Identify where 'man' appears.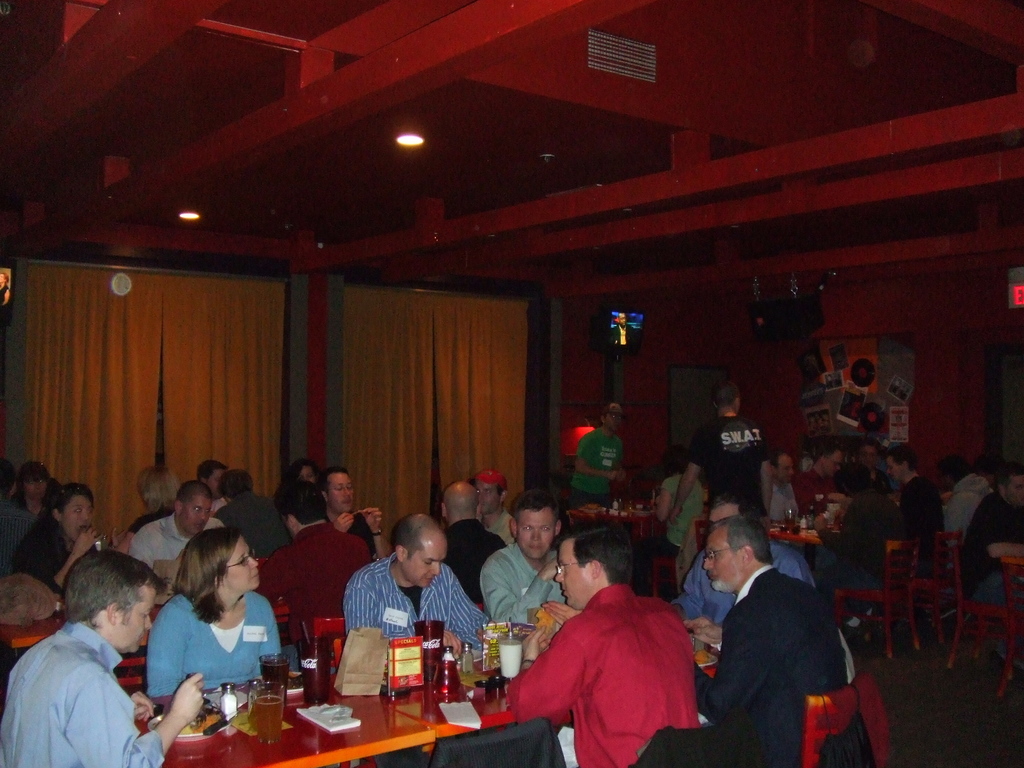
Appears at pyautogui.locateOnScreen(637, 446, 703, 567).
